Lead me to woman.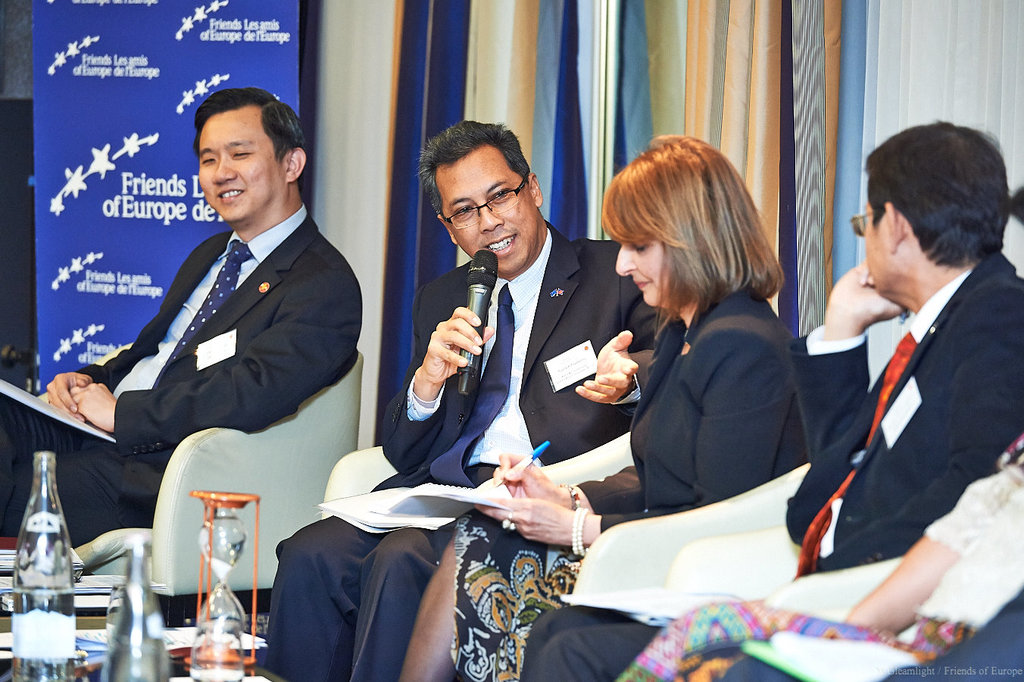
Lead to 609 185 1023 681.
